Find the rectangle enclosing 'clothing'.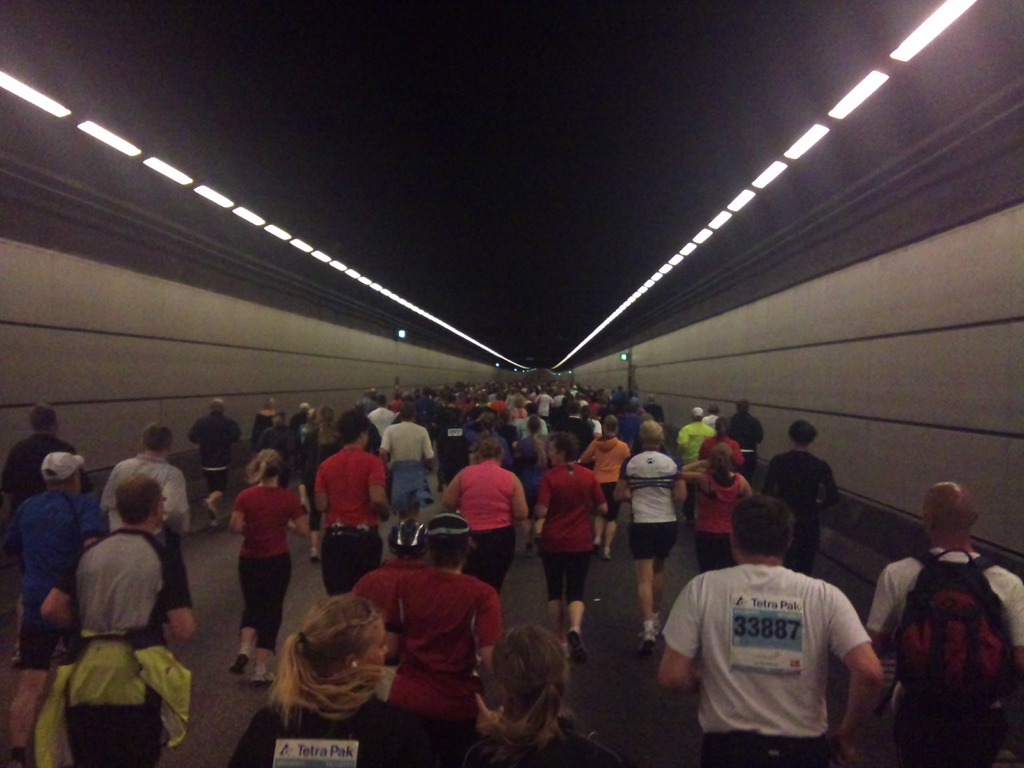
l=671, t=547, r=890, b=757.
